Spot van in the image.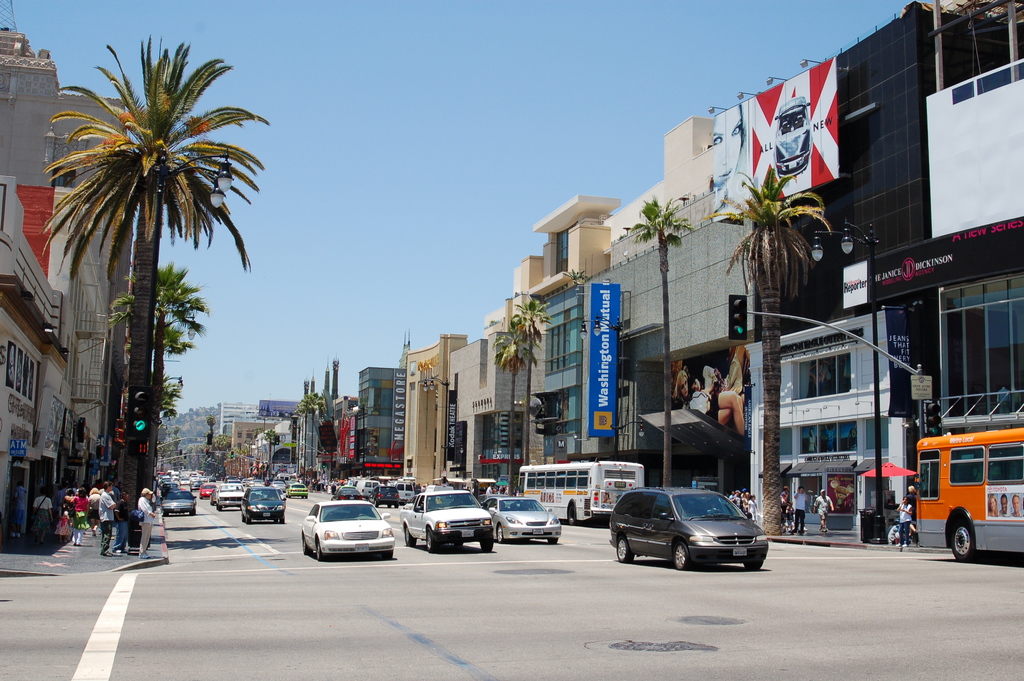
van found at 392/481/417/502.
